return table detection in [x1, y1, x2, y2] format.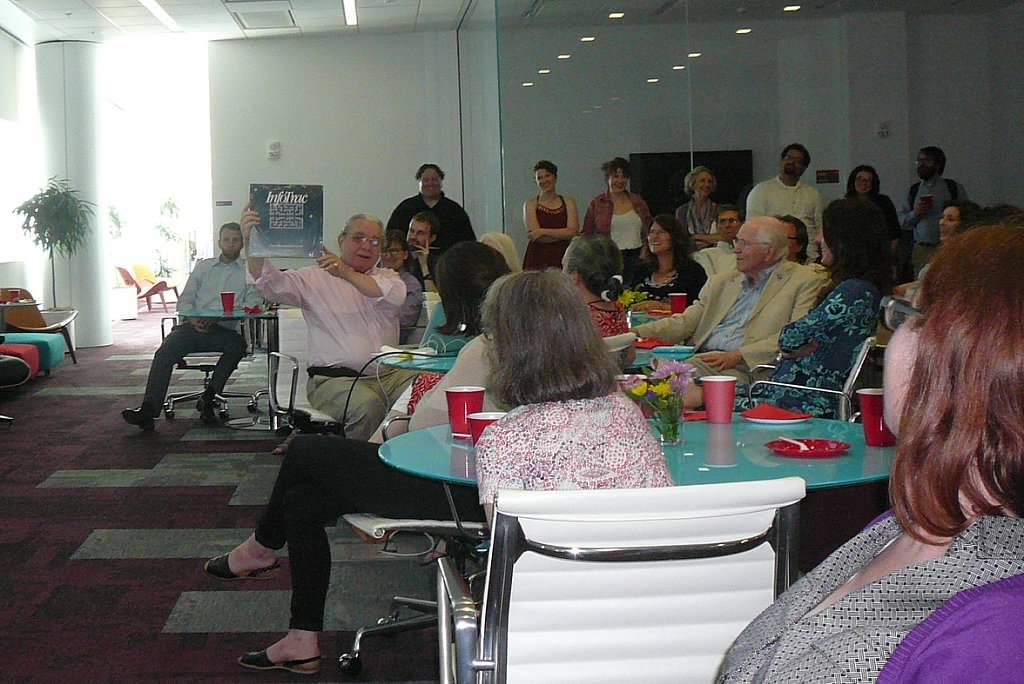
[187, 305, 268, 321].
